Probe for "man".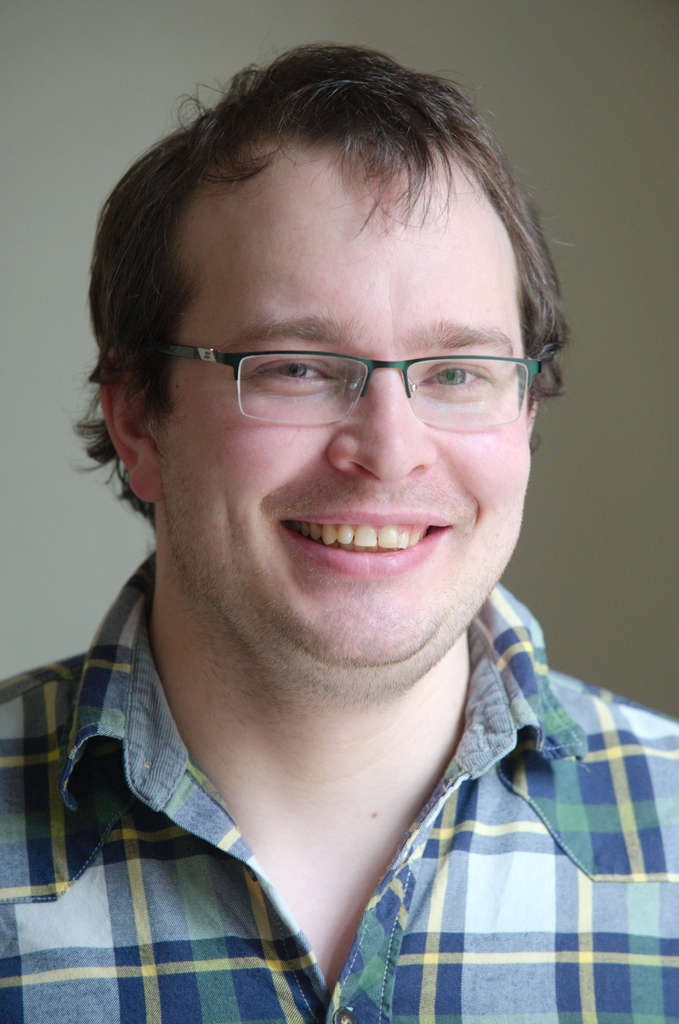
Probe result: [0, 46, 675, 1001].
